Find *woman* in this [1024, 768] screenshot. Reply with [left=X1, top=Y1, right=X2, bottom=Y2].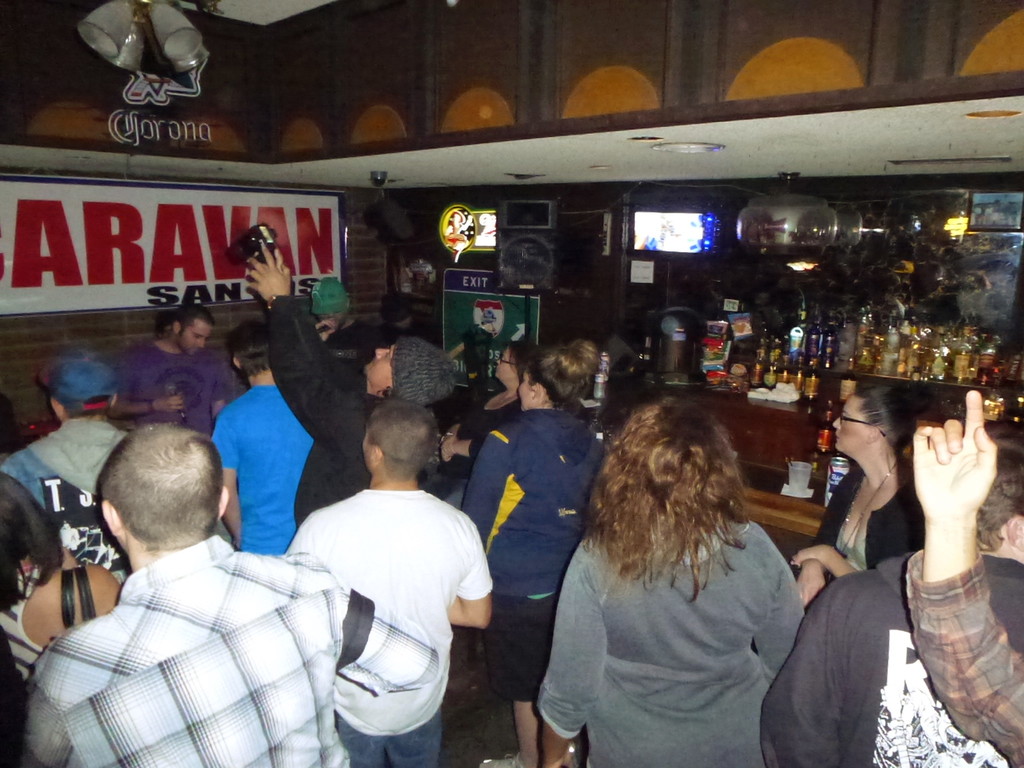
[left=454, top=341, right=614, bottom=767].
